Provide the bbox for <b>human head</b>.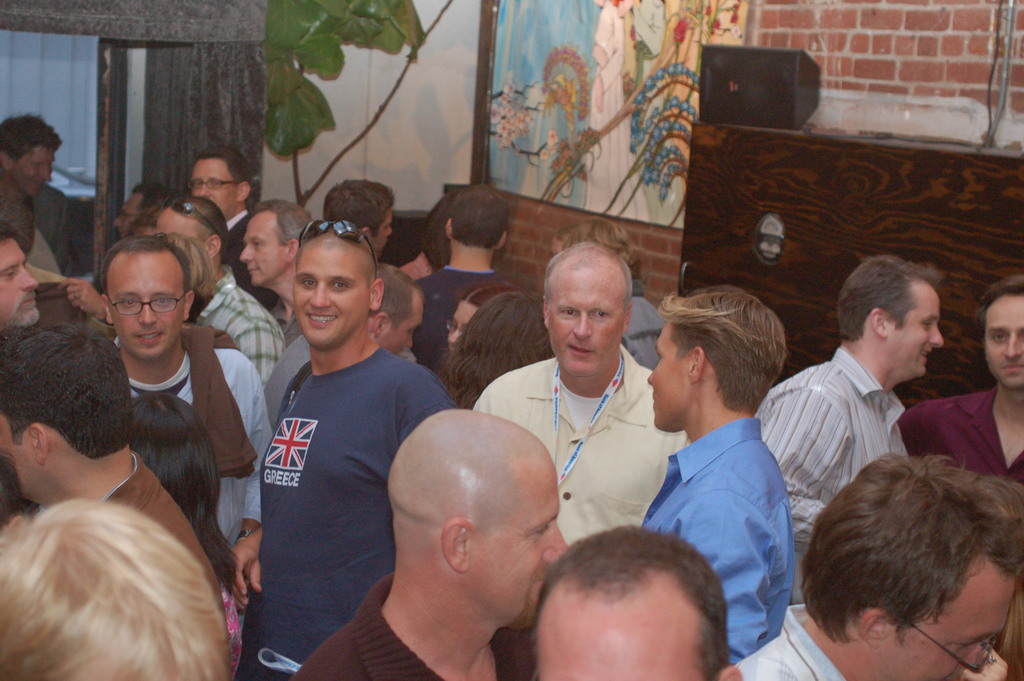
box(982, 277, 1023, 390).
